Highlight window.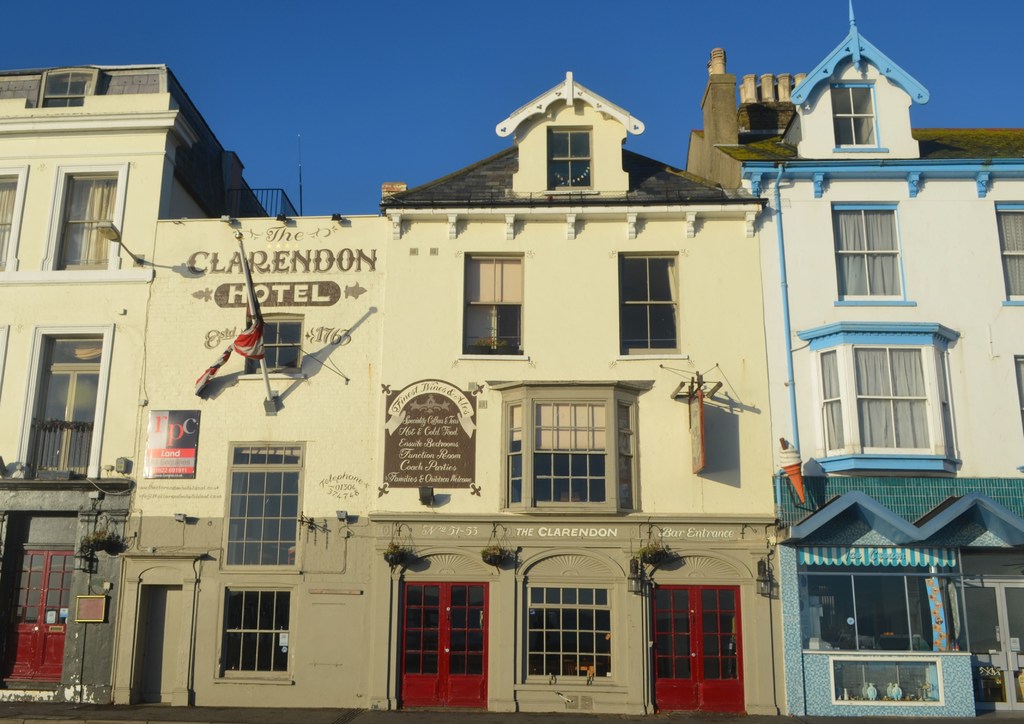
Highlighted region: box=[458, 250, 530, 361].
